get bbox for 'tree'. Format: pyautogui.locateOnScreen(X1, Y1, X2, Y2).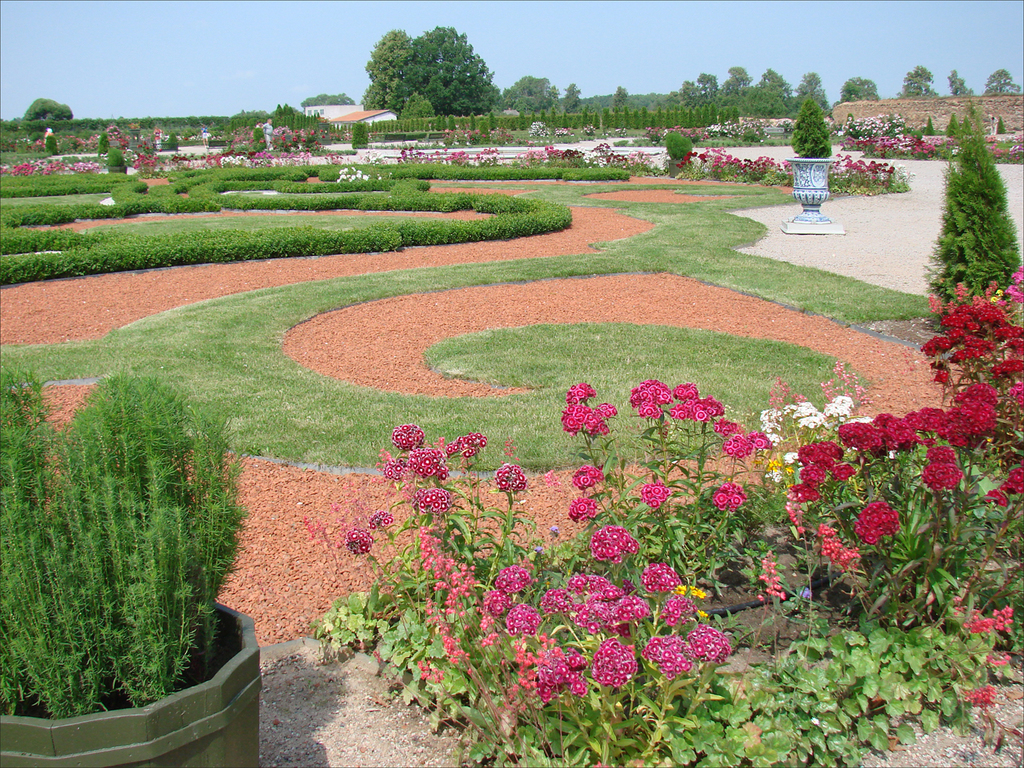
pyautogui.locateOnScreen(759, 71, 787, 108).
